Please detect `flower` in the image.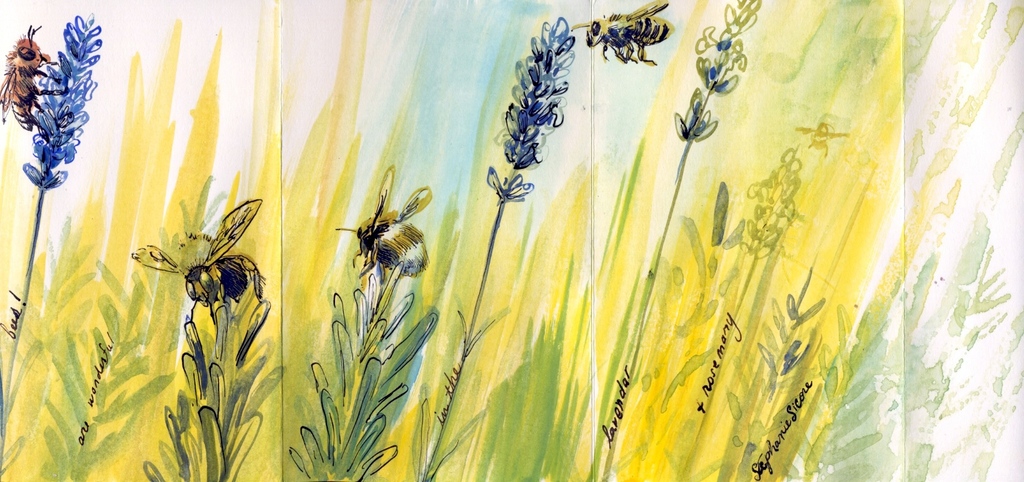
rect(676, 0, 767, 145).
